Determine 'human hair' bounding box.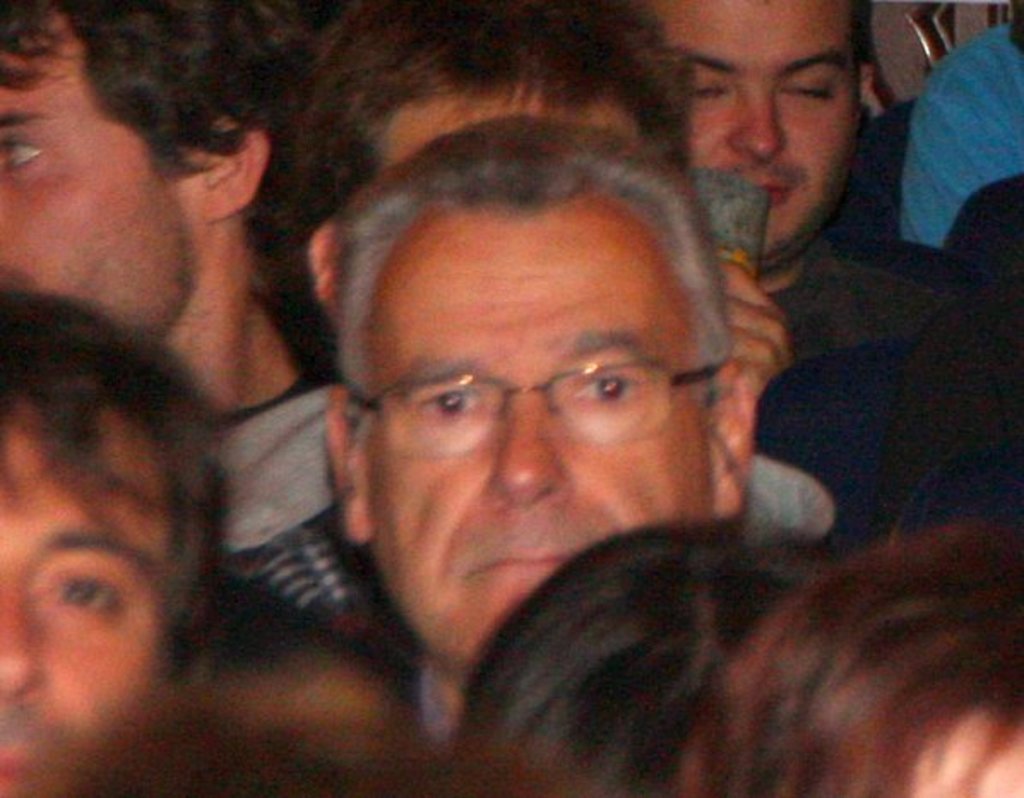
Determined: (0,265,240,694).
